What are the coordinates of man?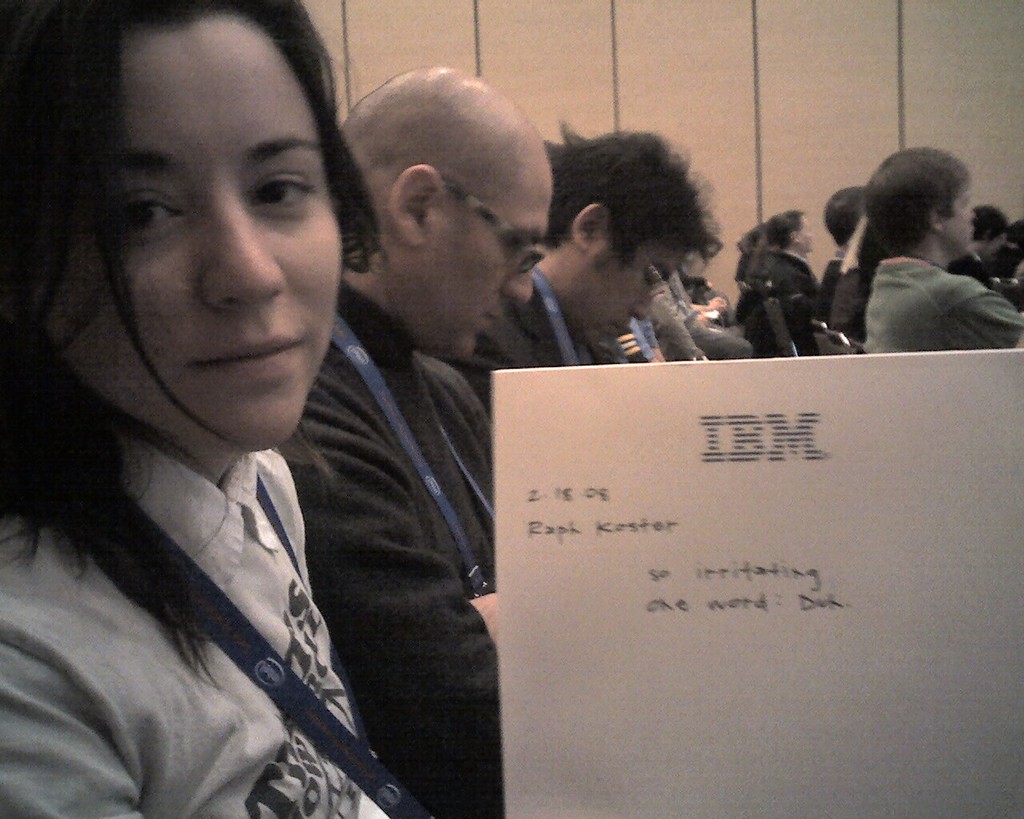
[x1=994, y1=200, x2=1022, y2=285].
